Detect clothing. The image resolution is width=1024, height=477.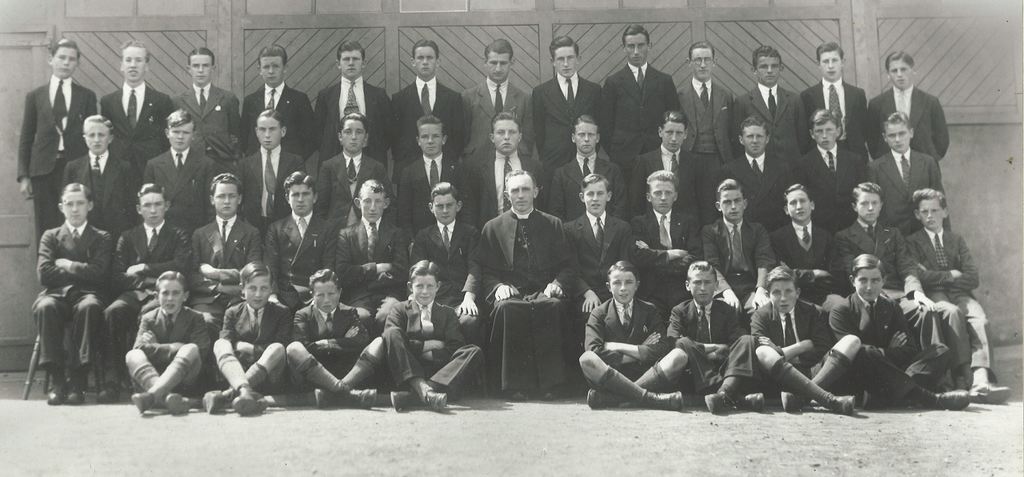
box(796, 75, 869, 166).
